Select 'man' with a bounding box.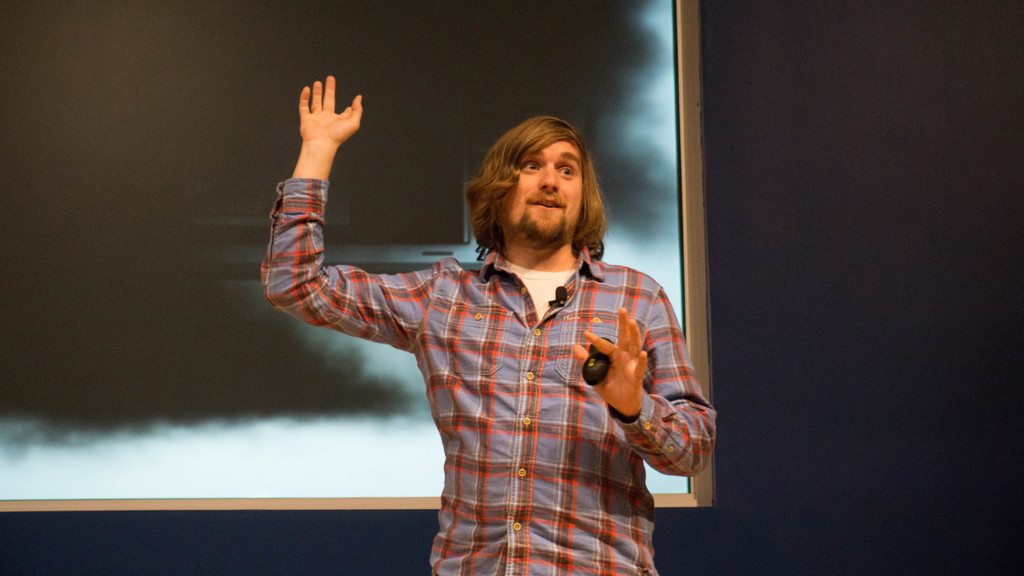
(251, 74, 668, 543).
